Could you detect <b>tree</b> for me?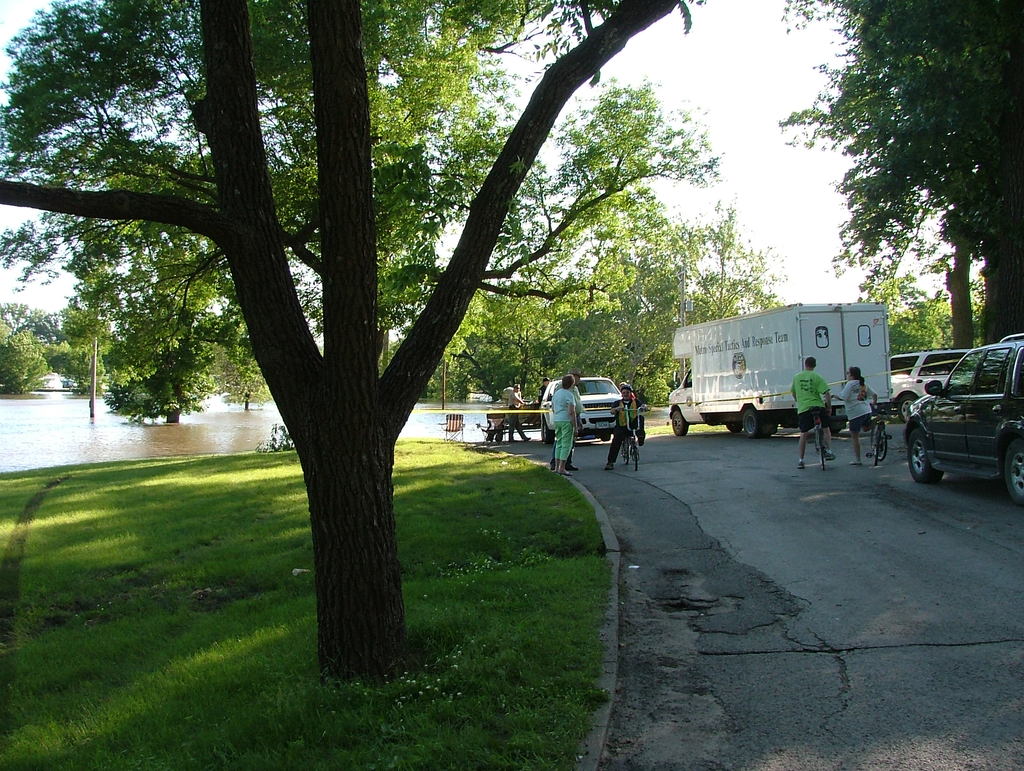
Detection result: 778,4,1023,357.
